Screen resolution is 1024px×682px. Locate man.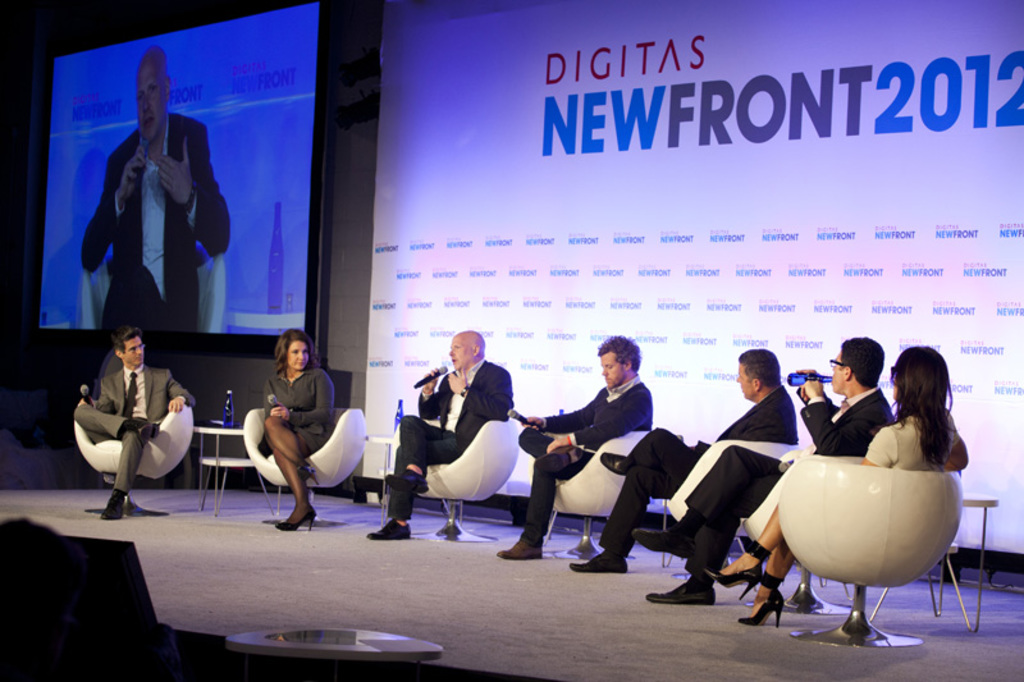
498/333/654/559.
